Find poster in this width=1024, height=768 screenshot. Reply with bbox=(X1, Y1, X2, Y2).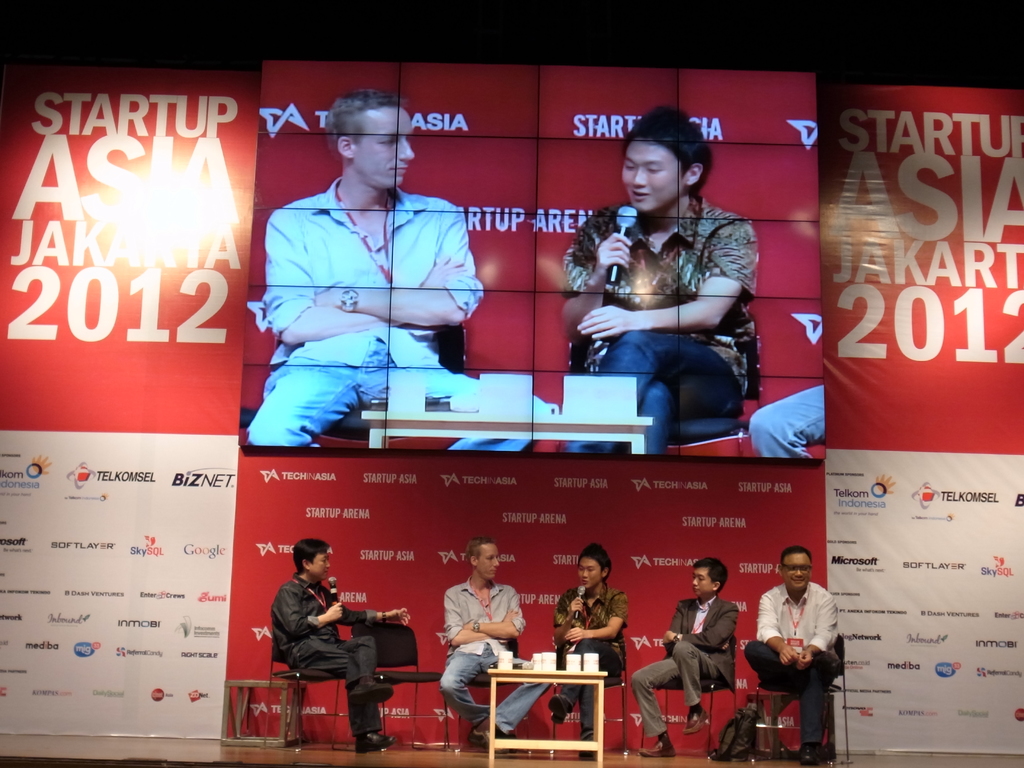
bbox=(823, 447, 1023, 750).
